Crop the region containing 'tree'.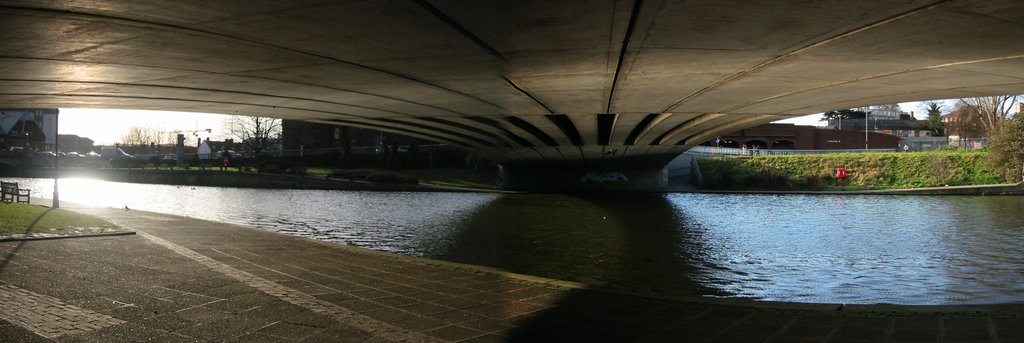
Crop region: 916 99 947 135.
